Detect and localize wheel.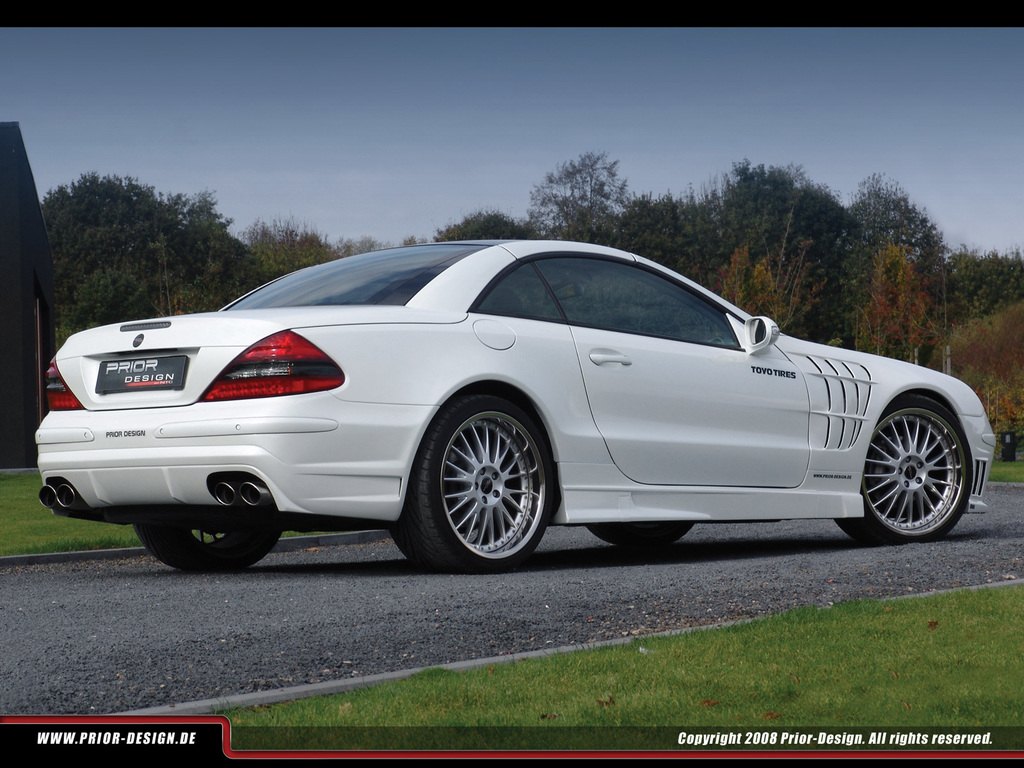
Localized at region(419, 403, 550, 561).
